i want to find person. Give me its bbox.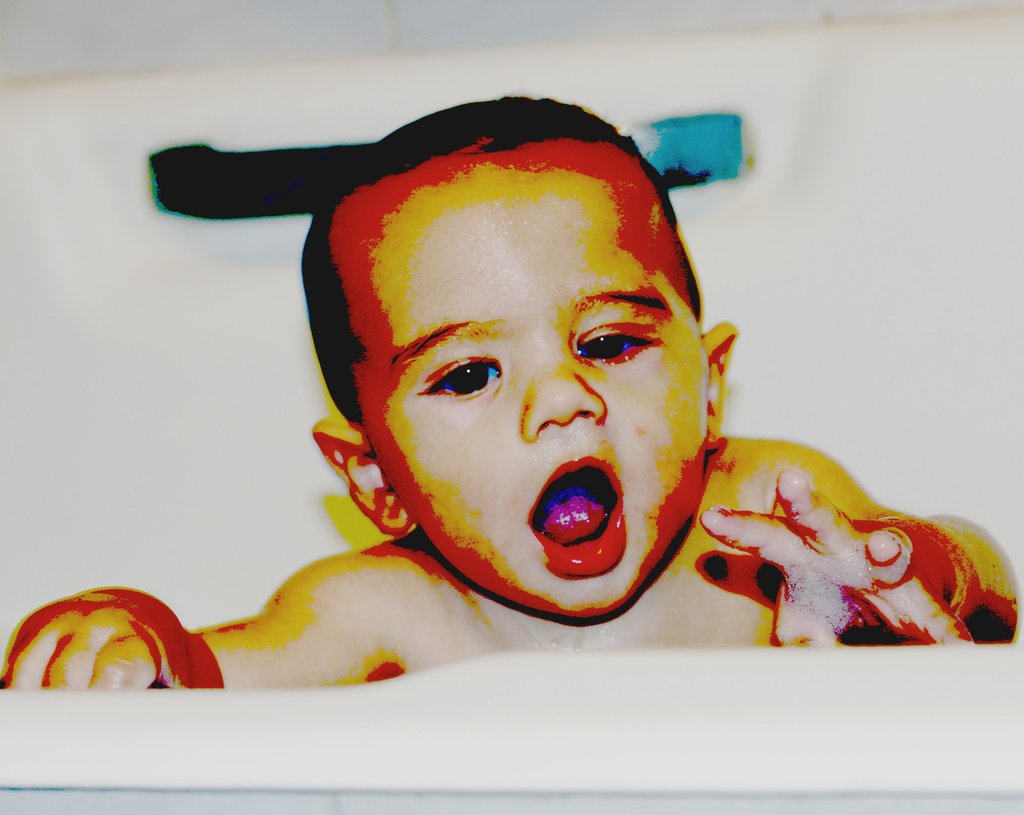
locate(129, 98, 892, 707).
